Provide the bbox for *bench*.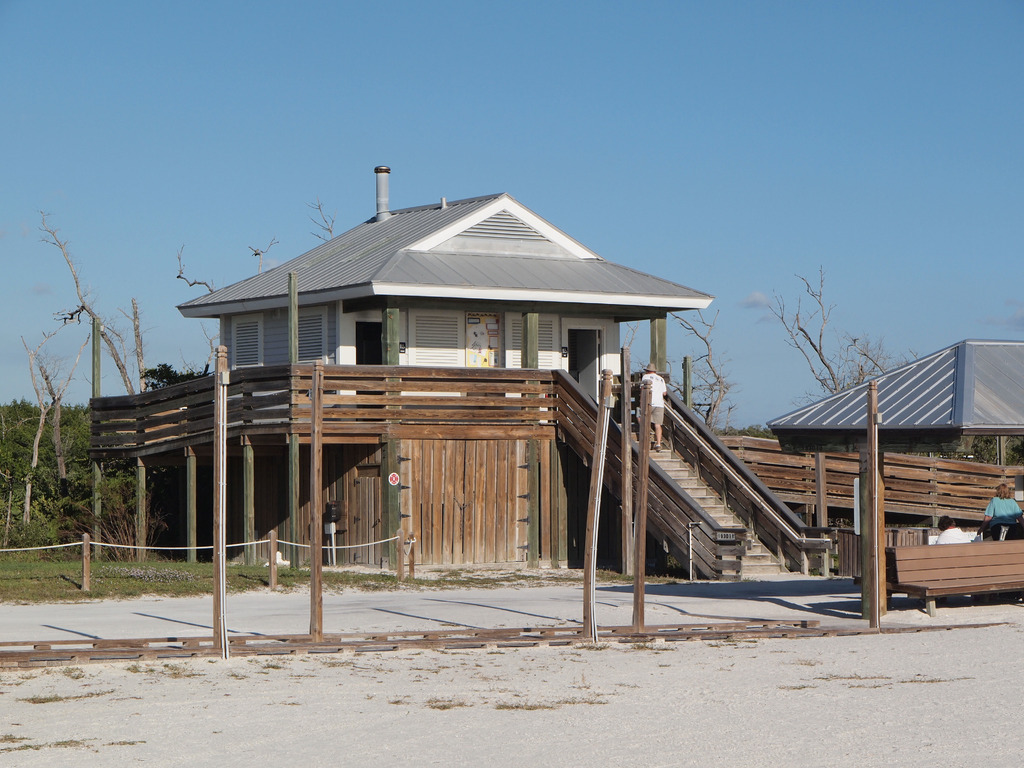
[889, 539, 1023, 619].
